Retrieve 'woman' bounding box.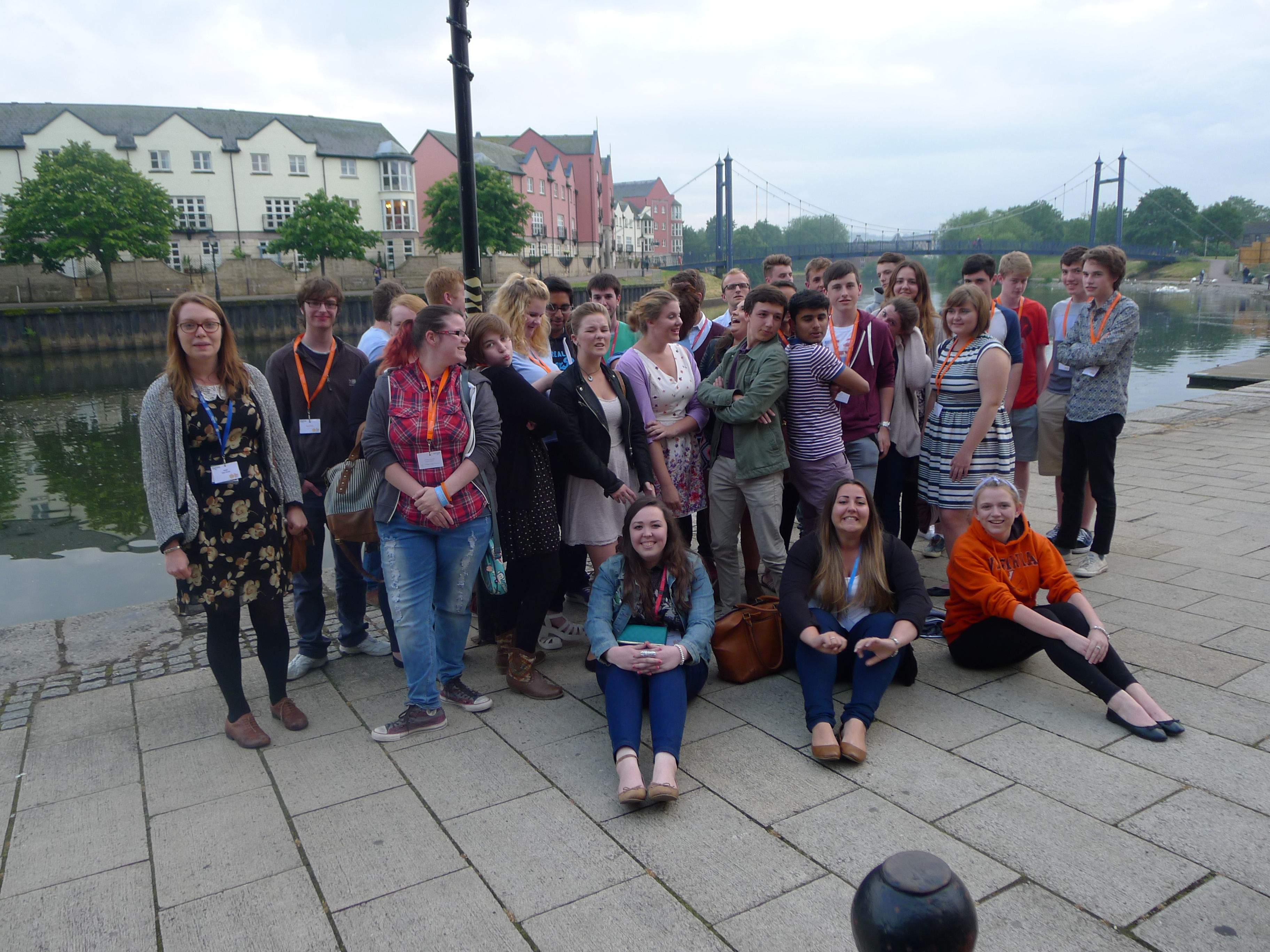
Bounding box: pyautogui.locateOnScreen(271, 168, 322, 267).
